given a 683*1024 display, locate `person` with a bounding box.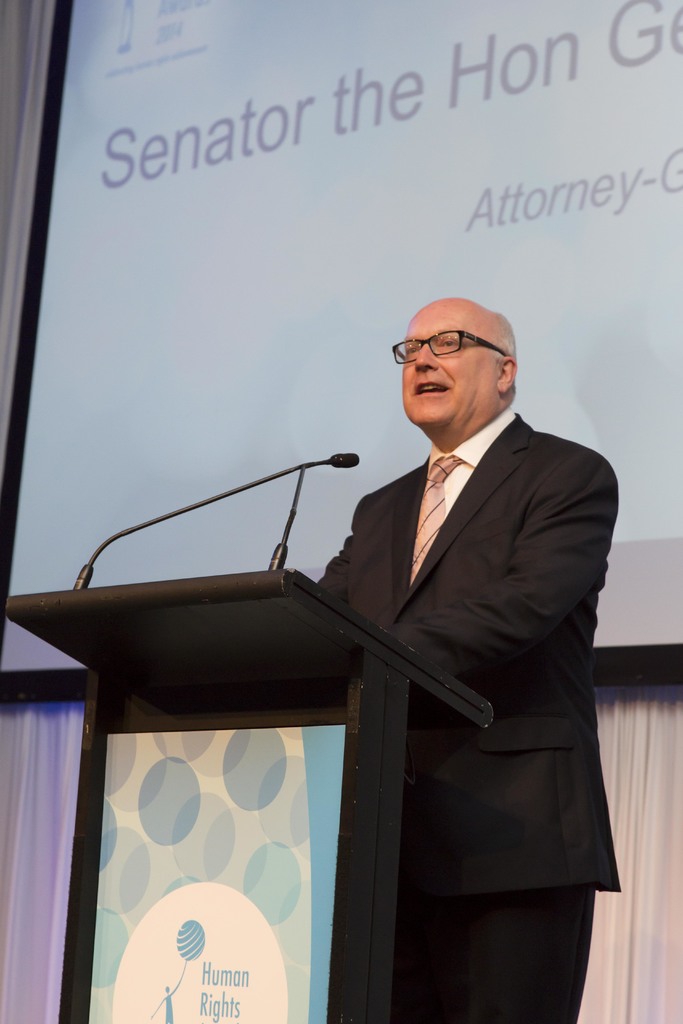
Located: bbox=(274, 261, 608, 952).
